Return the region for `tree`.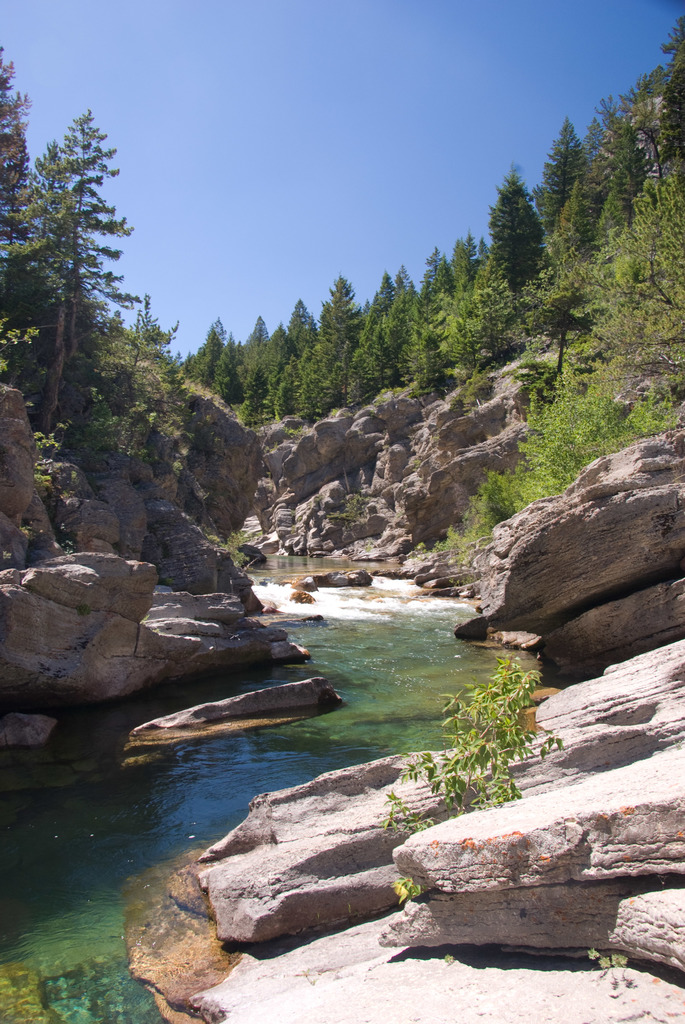
Rect(12, 80, 164, 498).
